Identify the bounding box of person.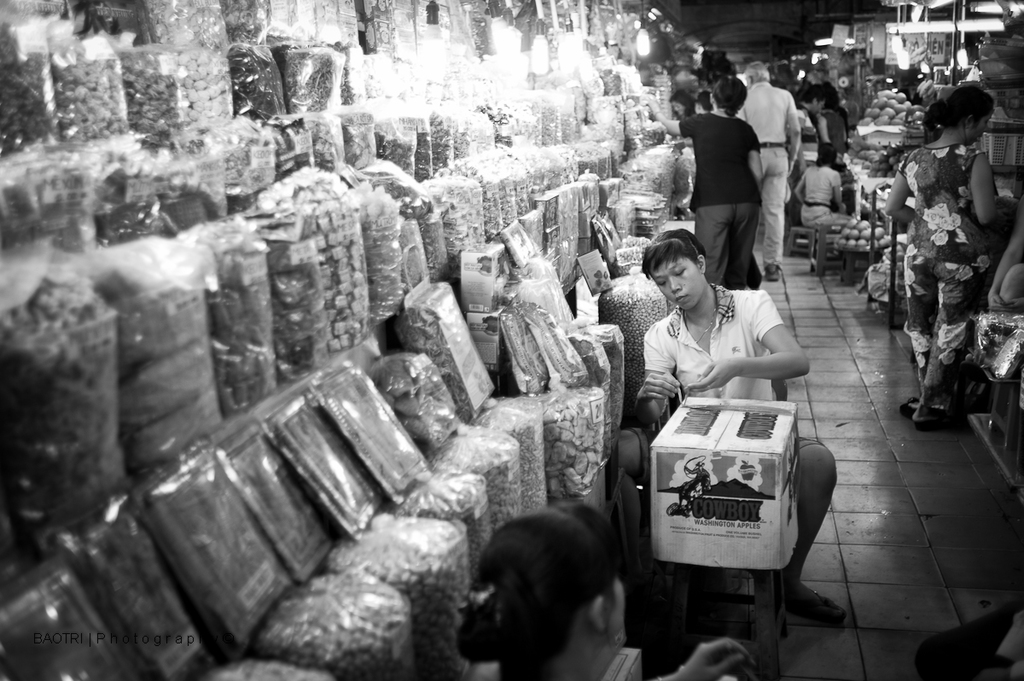
crop(459, 493, 762, 680).
